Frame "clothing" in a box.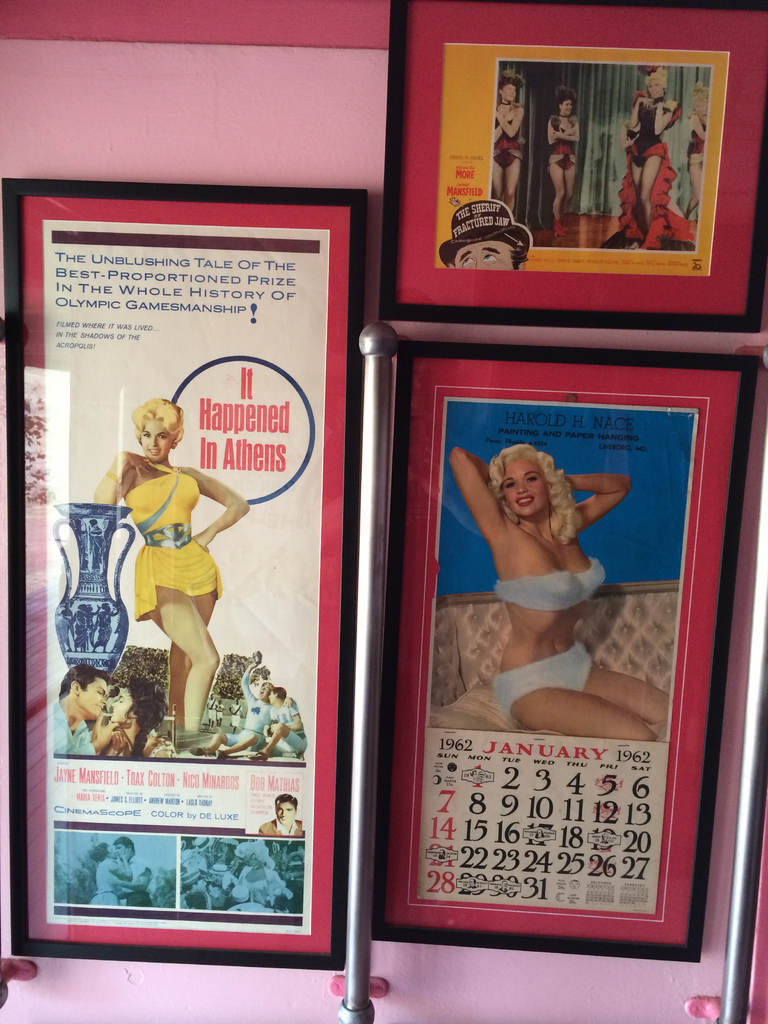
bbox=[104, 721, 179, 762].
